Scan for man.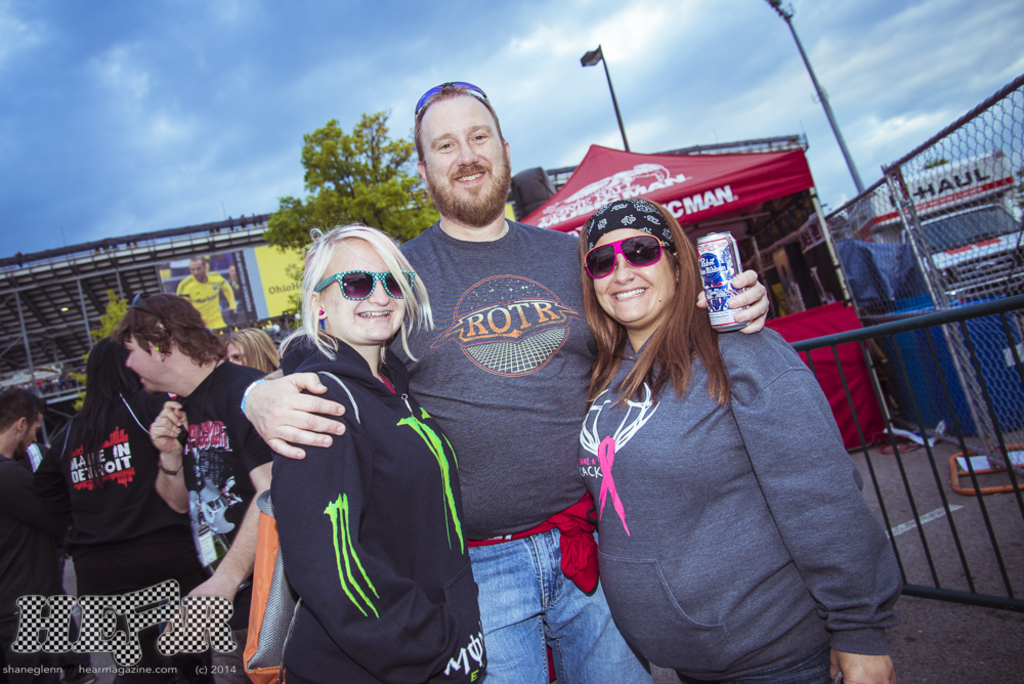
Scan result: locate(0, 383, 83, 683).
